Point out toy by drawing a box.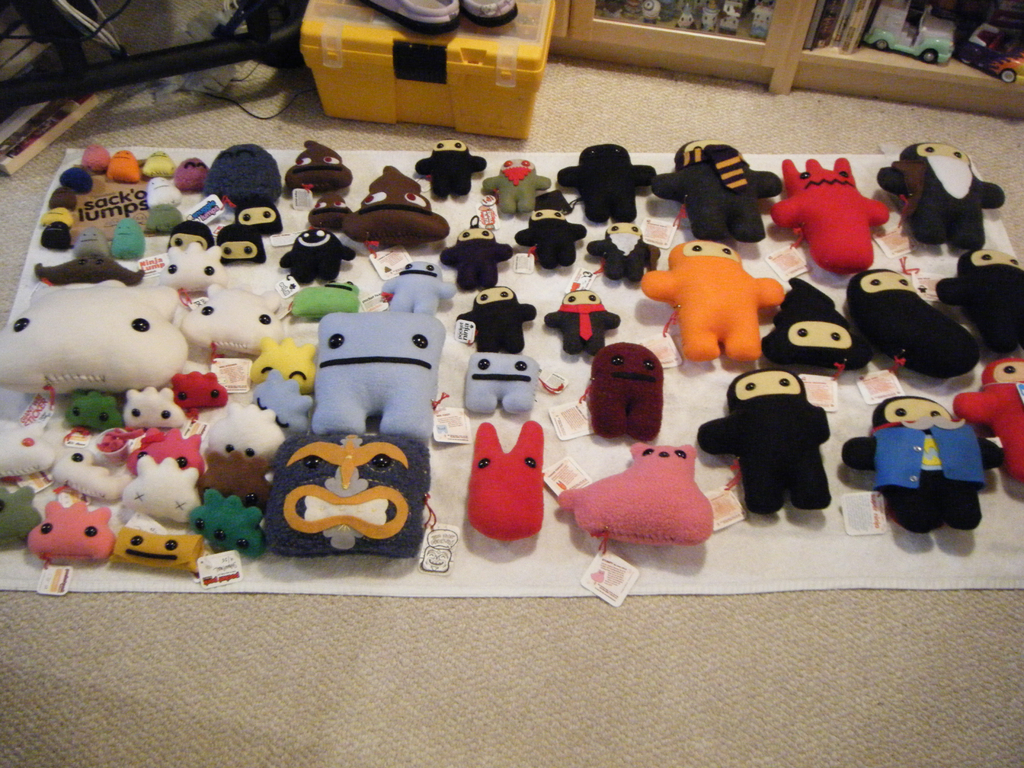
{"left": 106, "top": 507, "right": 203, "bottom": 569}.
